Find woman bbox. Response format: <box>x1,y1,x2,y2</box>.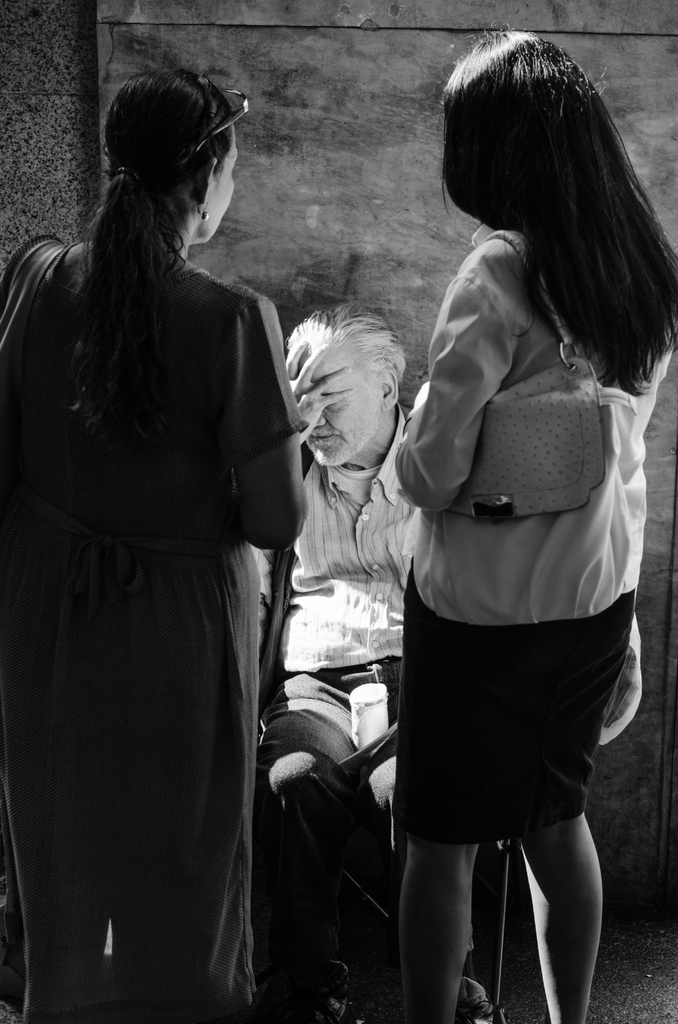
<box>347,42,649,1023</box>.
